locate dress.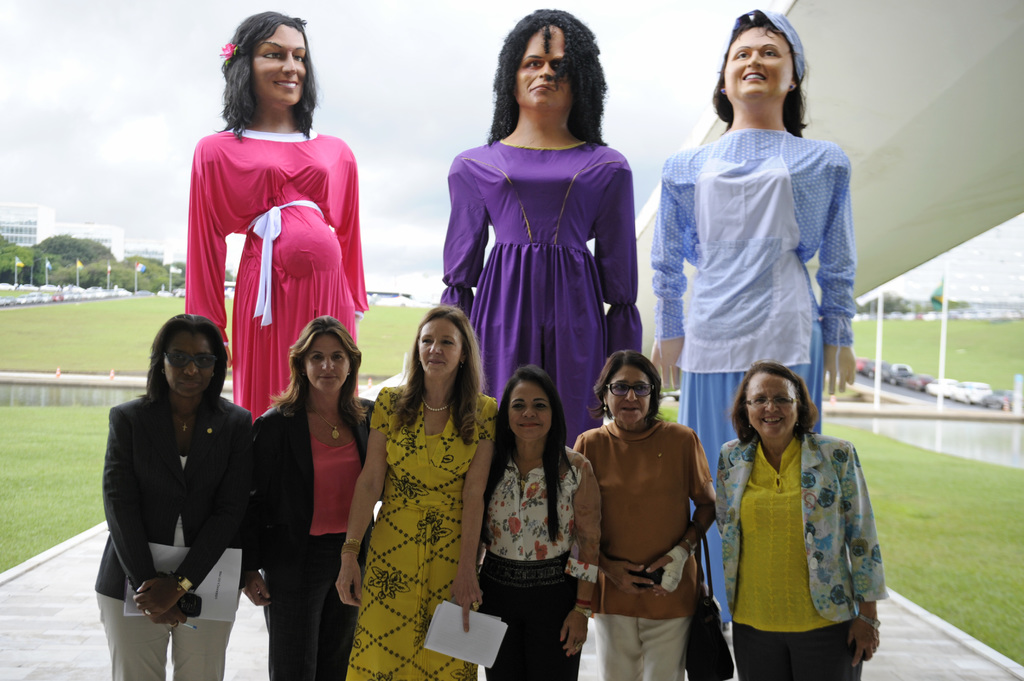
Bounding box: [652,127,855,629].
